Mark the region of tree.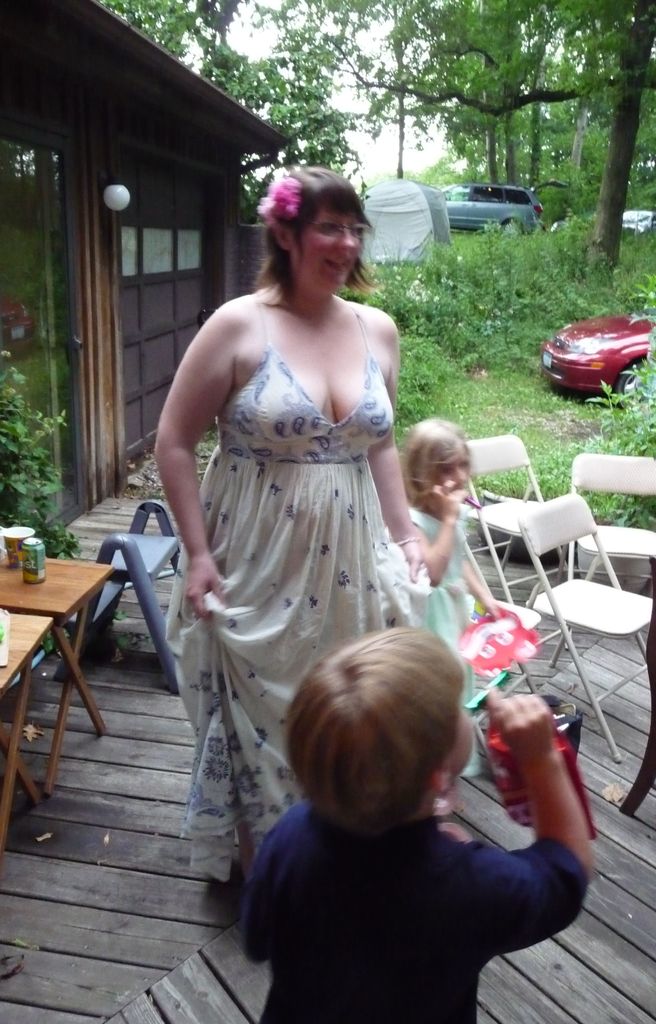
Region: BBox(99, 0, 335, 171).
